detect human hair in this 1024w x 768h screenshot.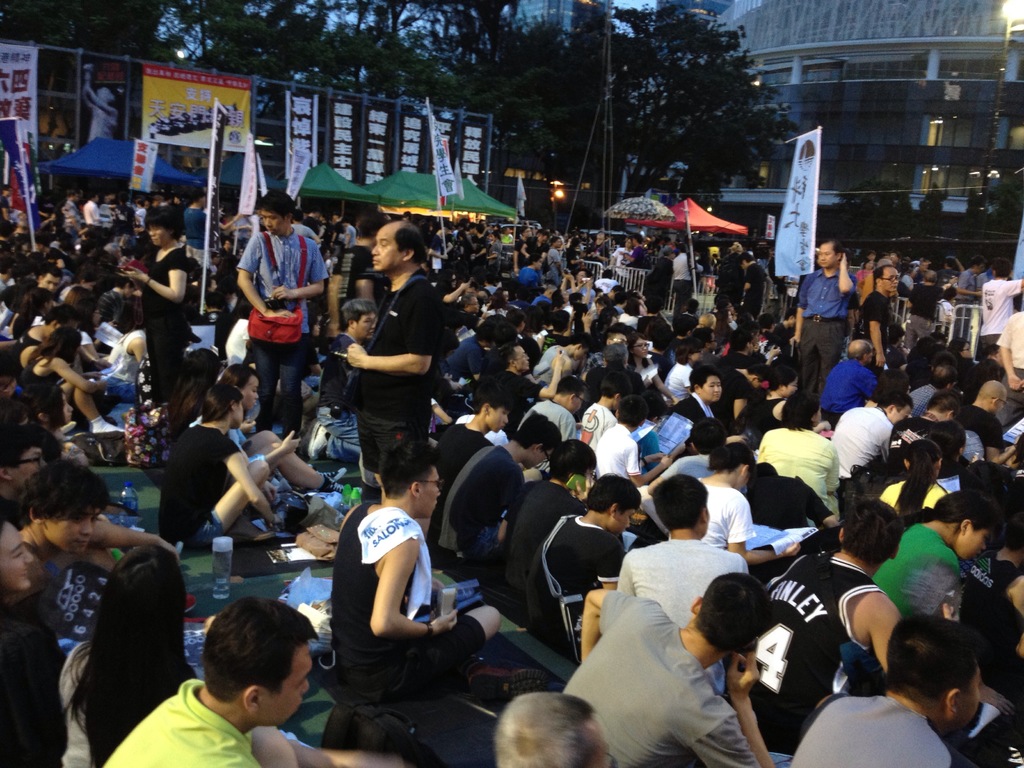
Detection: box=[495, 320, 520, 344].
